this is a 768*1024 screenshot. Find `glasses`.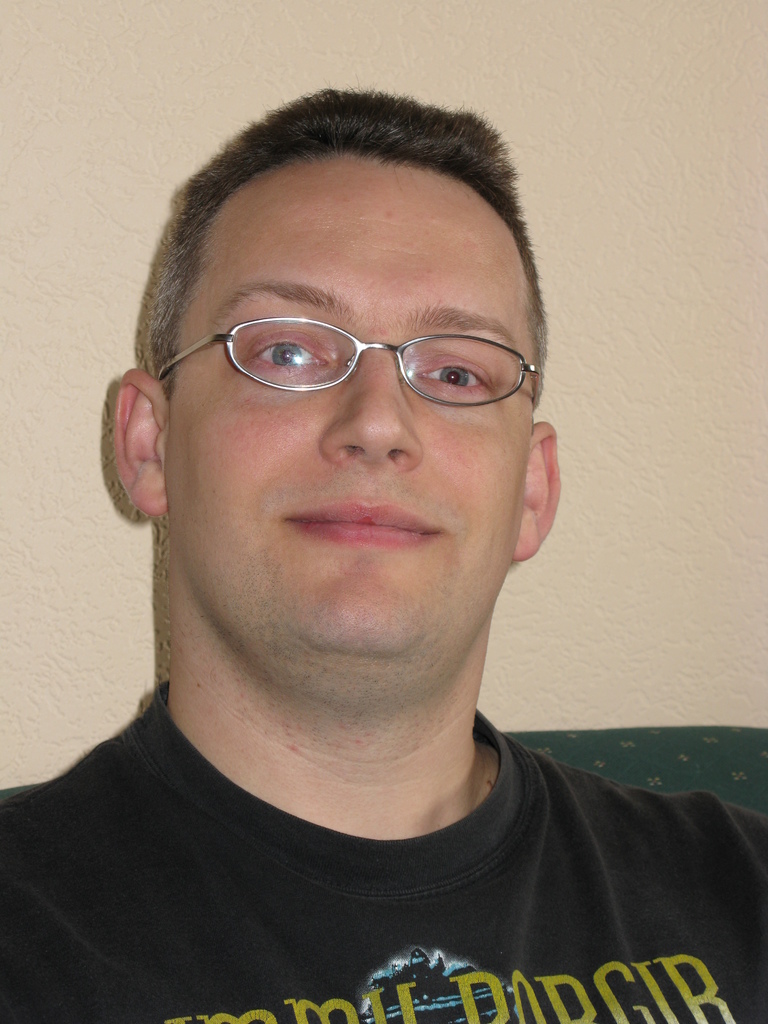
Bounding box: (153,319,554,408).
